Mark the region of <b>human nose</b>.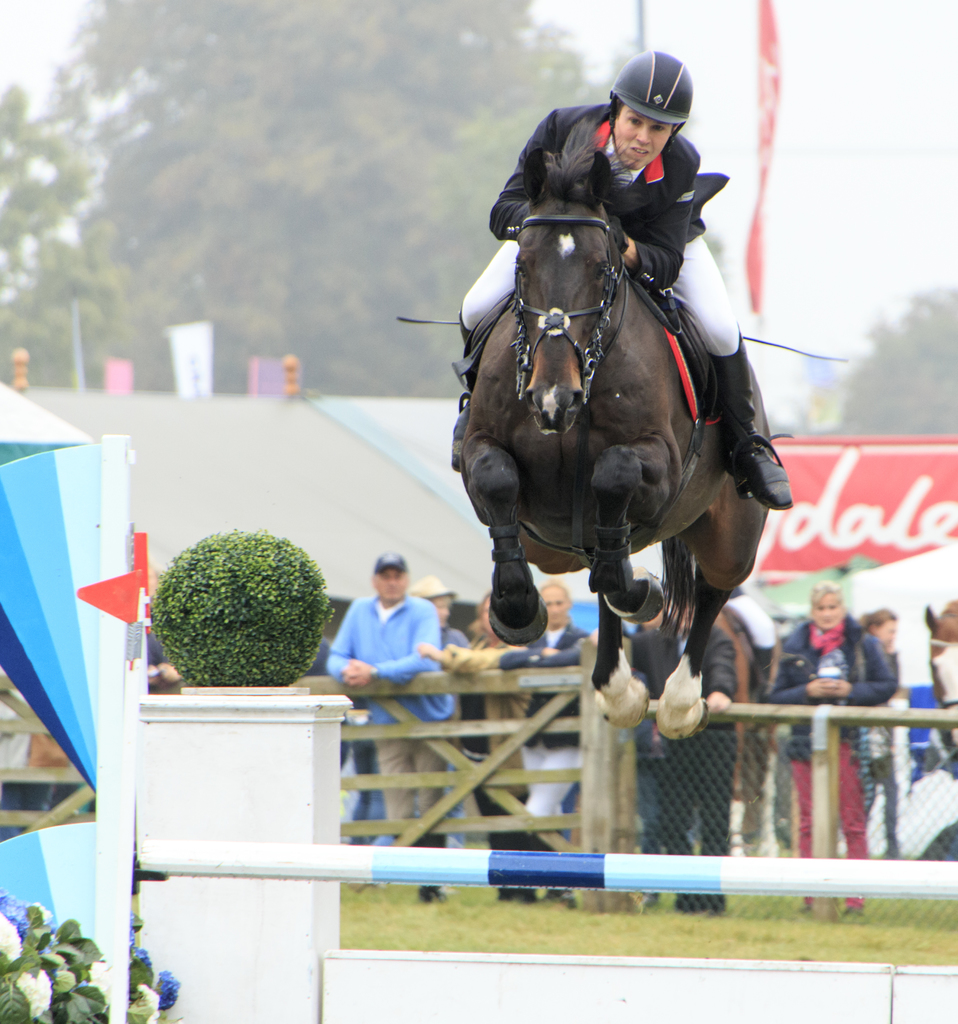
Region: {"left": 389, "top": 577, "right": 395, "bottom": 586}.
